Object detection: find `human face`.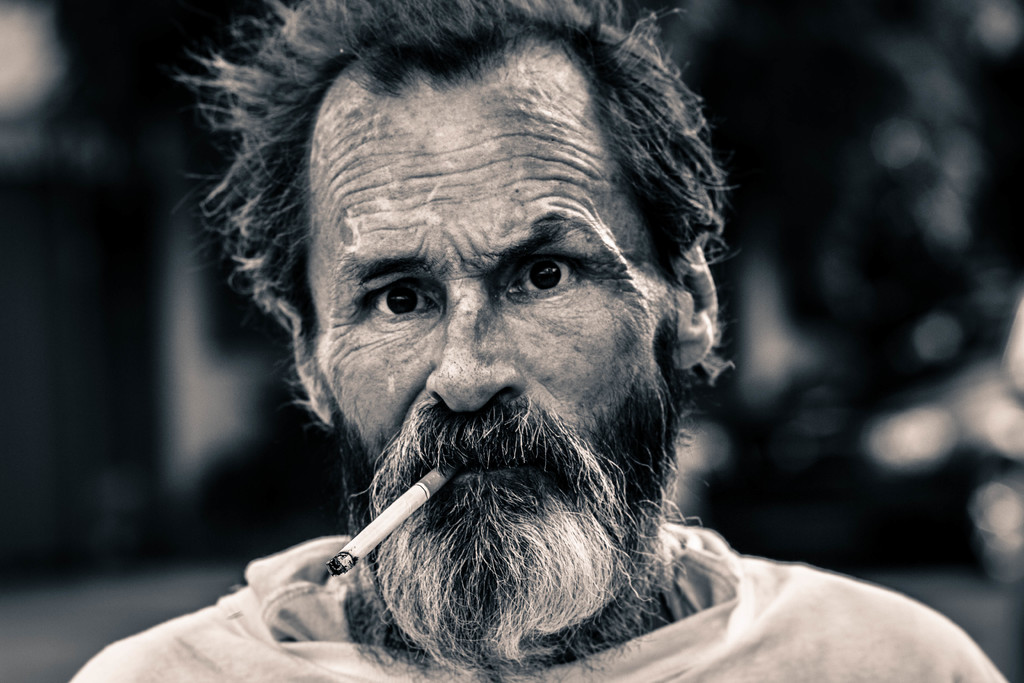
{"left": 315, "top": 72, "right": 692, "bottom": 597}.
